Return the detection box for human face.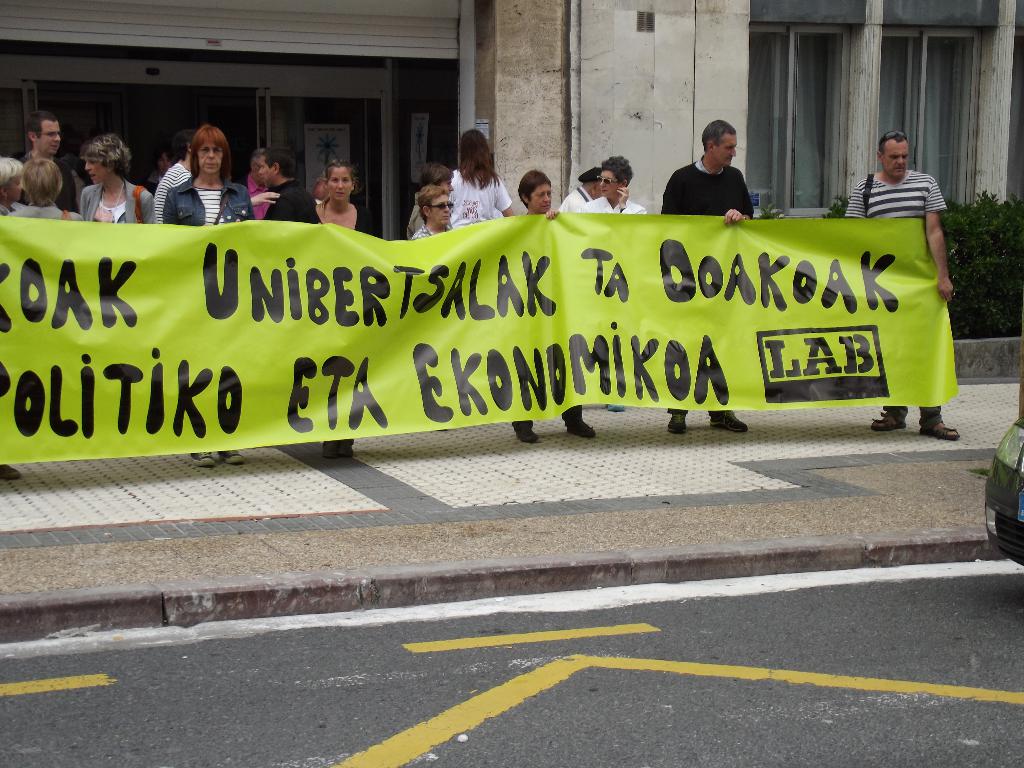
34,122,59,153.
